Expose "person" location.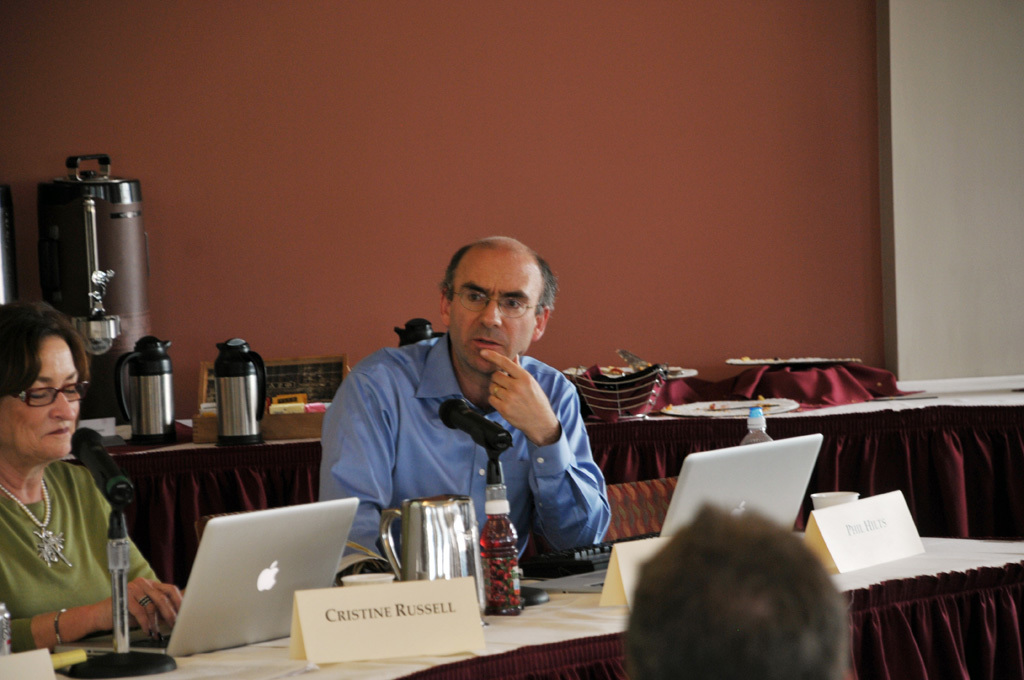
Exposed at {"left": 316, "top": 236, "right": 612, "bottom": 565}.
